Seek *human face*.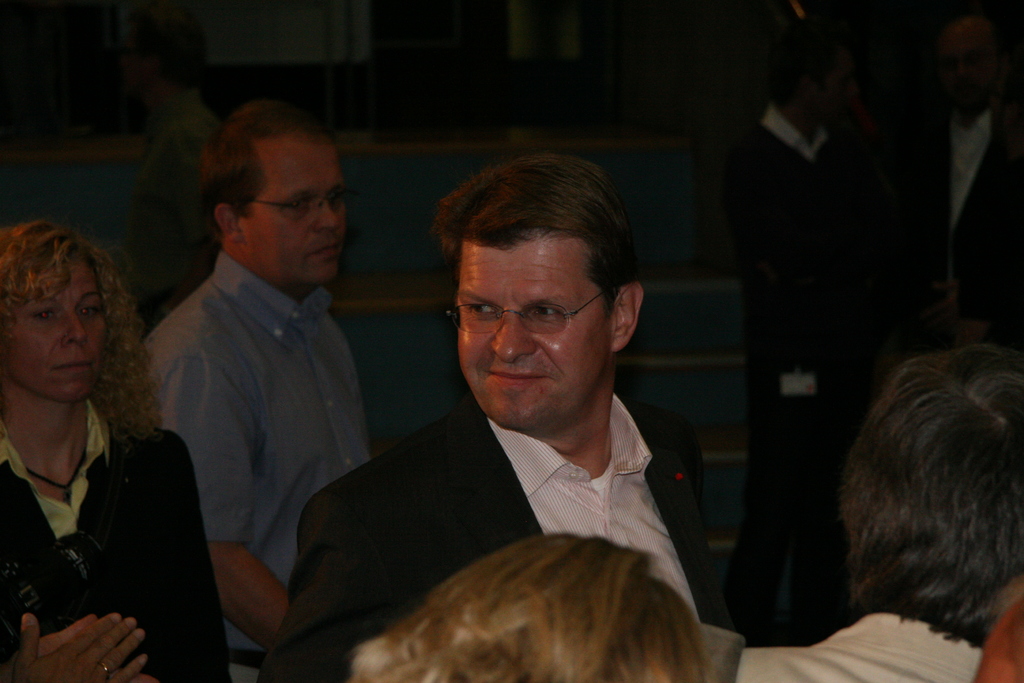
{"left": 458, "top": 231, "right": 612, "bottom": 429}.
